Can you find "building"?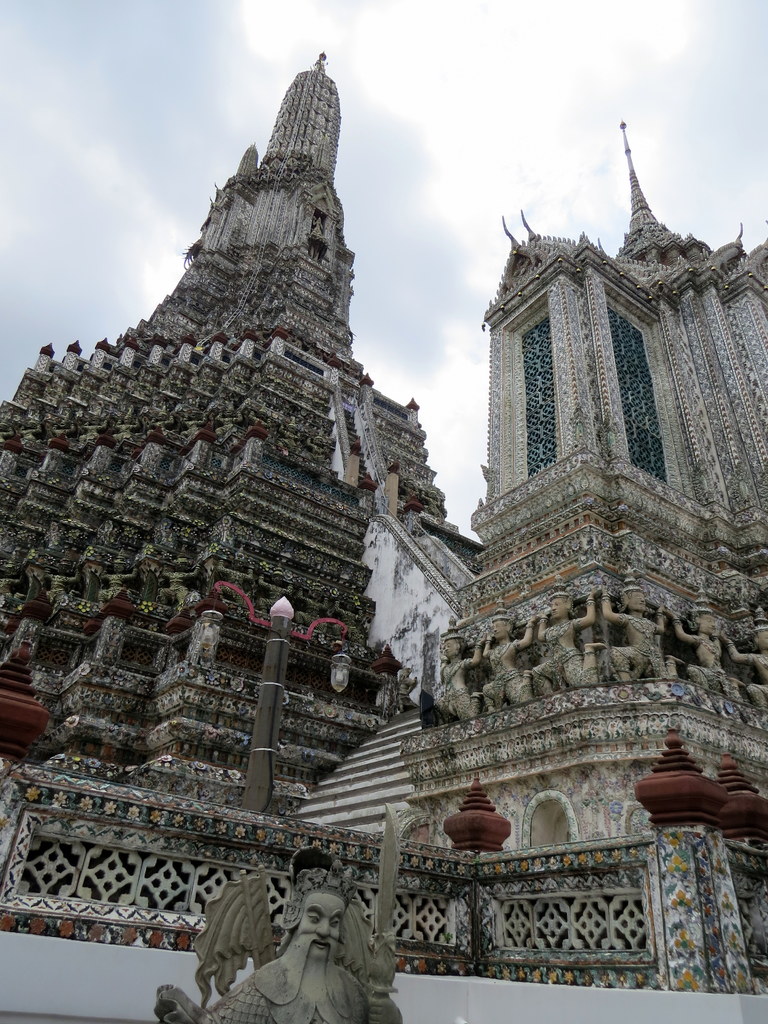
Yes, bounding box: select_region(0, 49, 767, 1023).
